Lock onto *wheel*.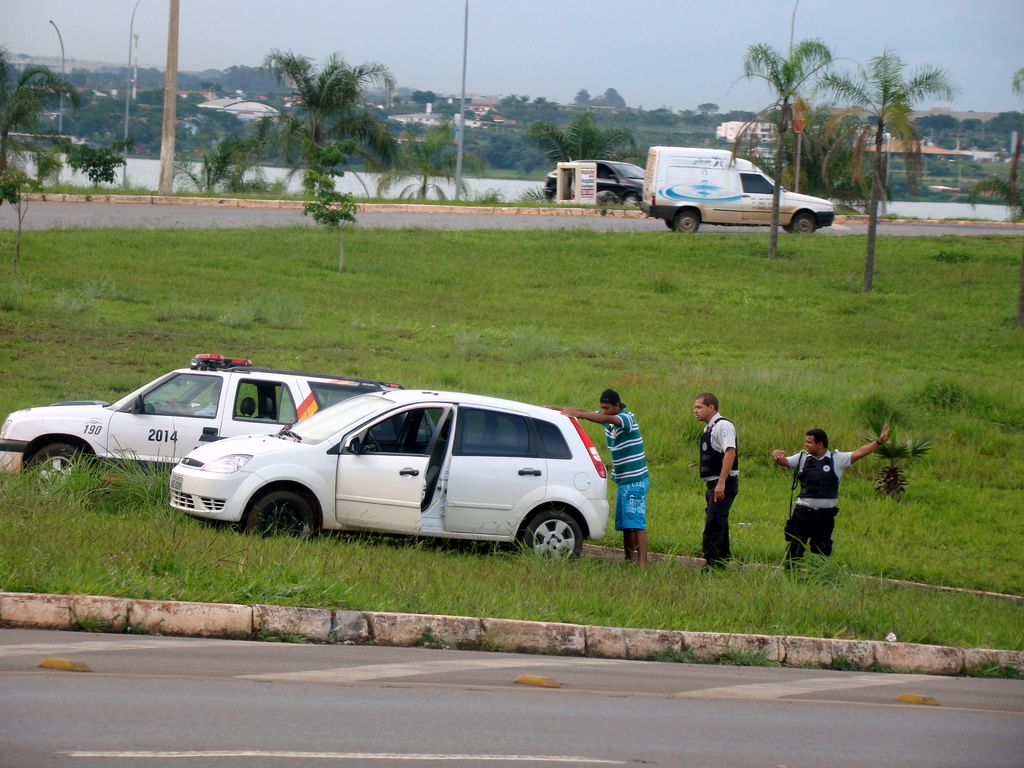
Locked: crop(623, 194, 640, 204).
